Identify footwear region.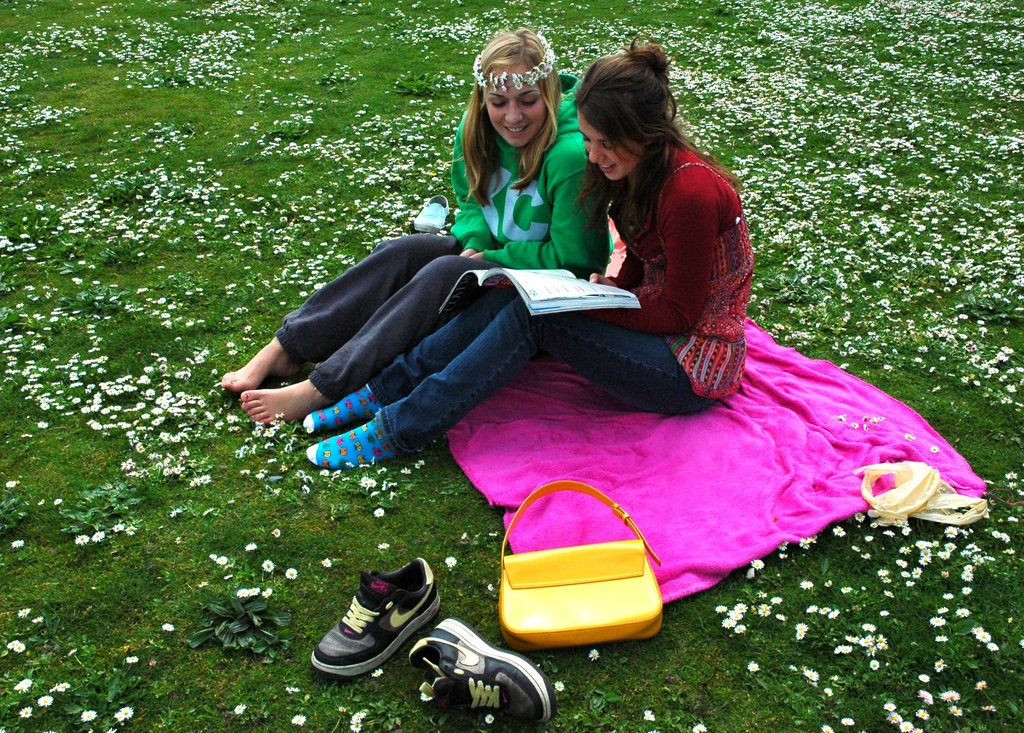
Region: region(410, 193, 453, 236).
